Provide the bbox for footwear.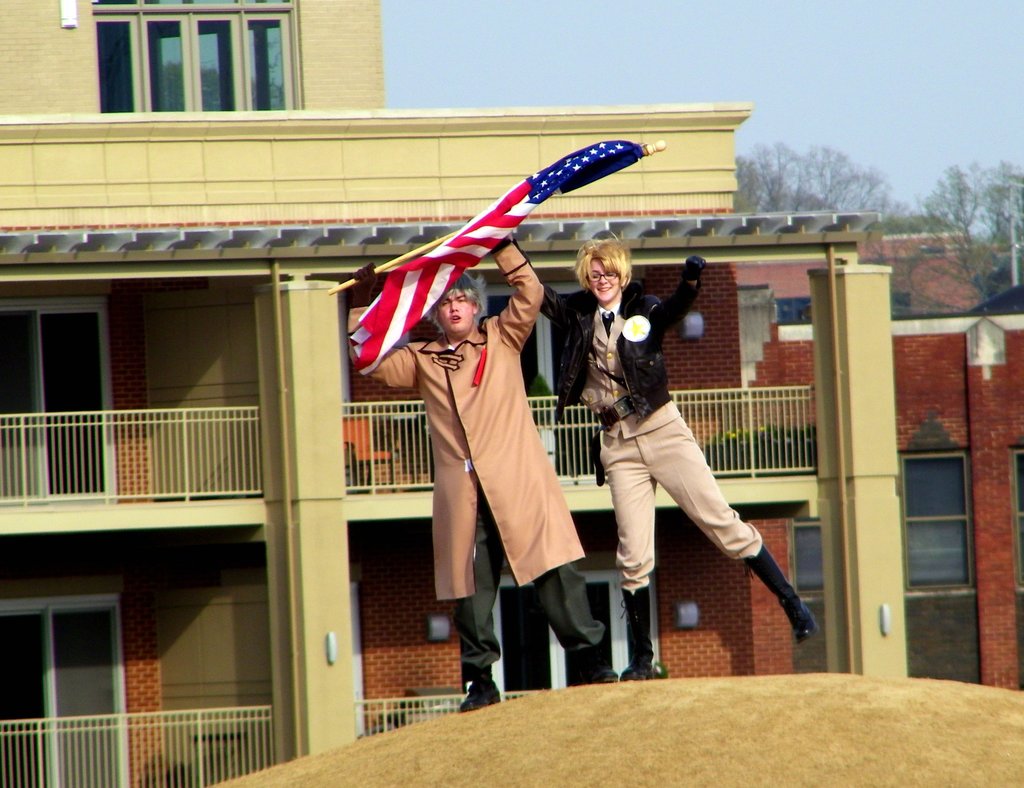
740:539:819:640.
